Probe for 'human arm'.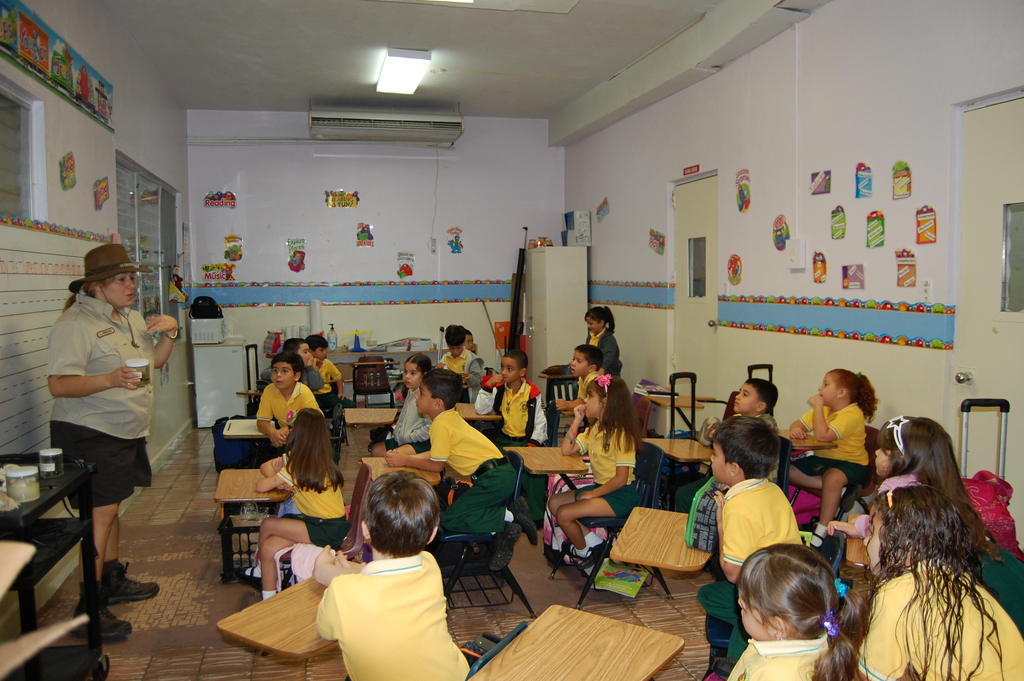
Probe result: l=403, t=425, r=429, b=445.
